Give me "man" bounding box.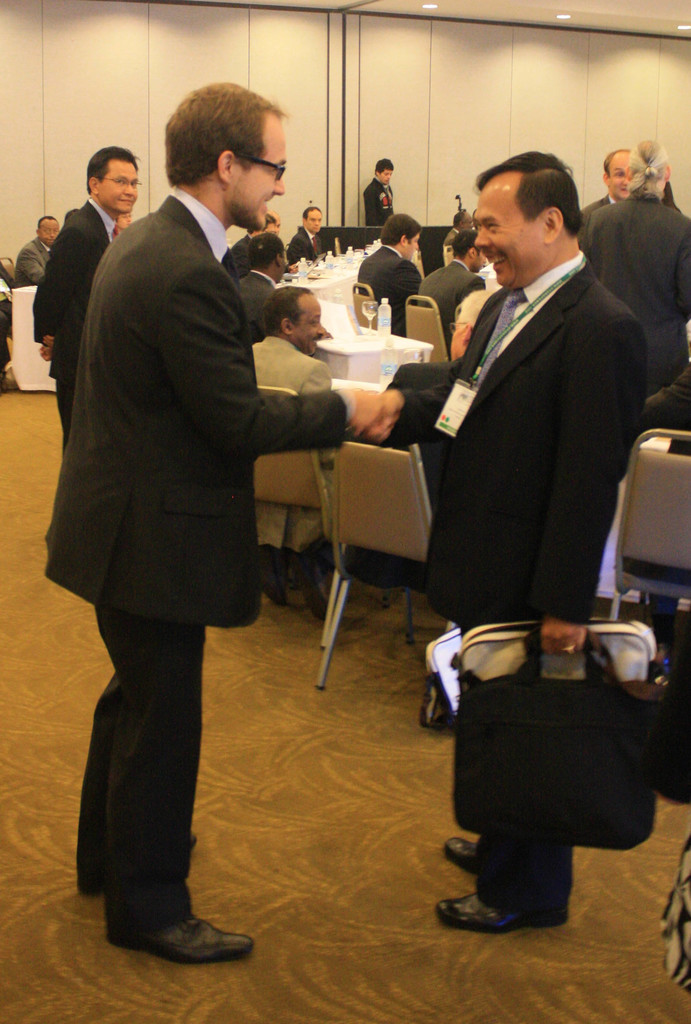
353:145:651:926.
